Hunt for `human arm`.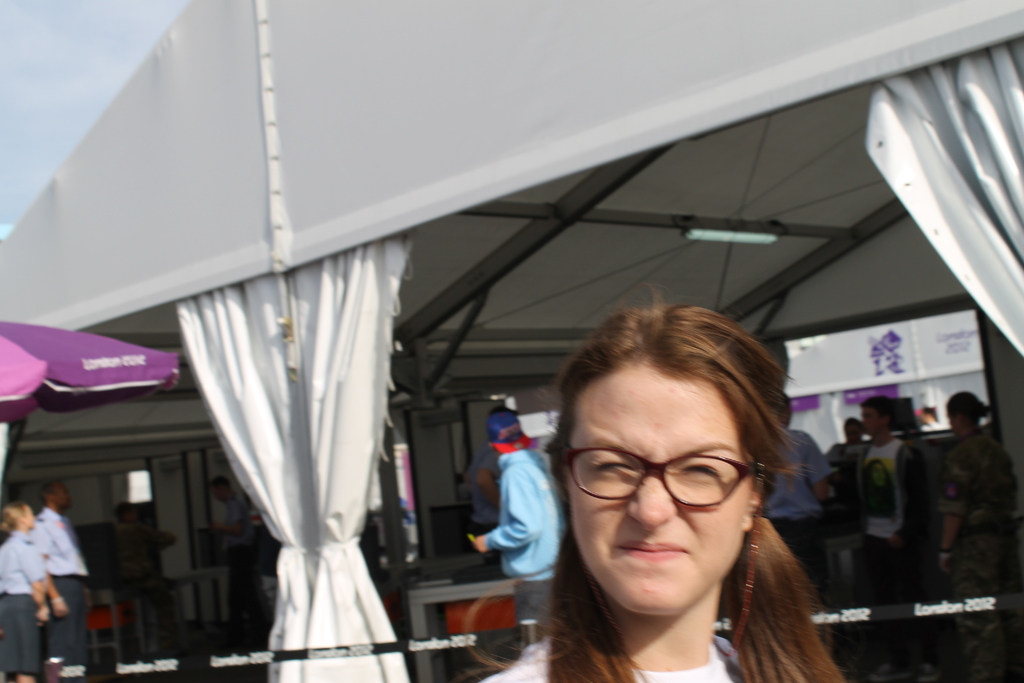
Hunted down at BBox(924, 456, 962, 594).
